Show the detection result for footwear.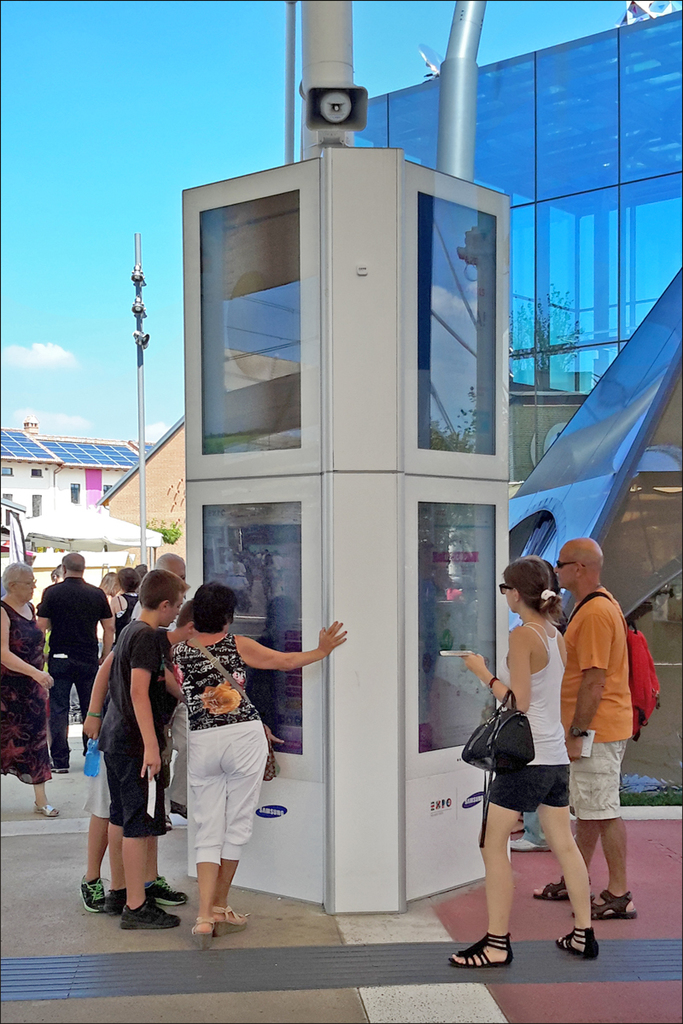
{"x1": 154, "y1": 875, "x2": 191, "y2": 908}.
